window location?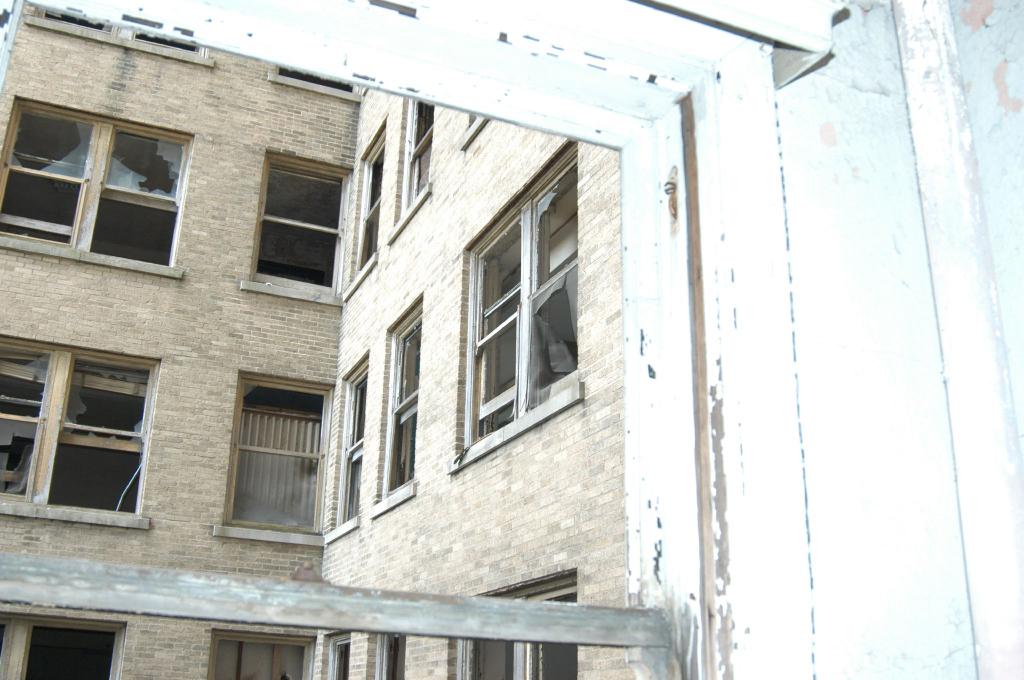
x1=390, y1=295, x2=424, y2=514
